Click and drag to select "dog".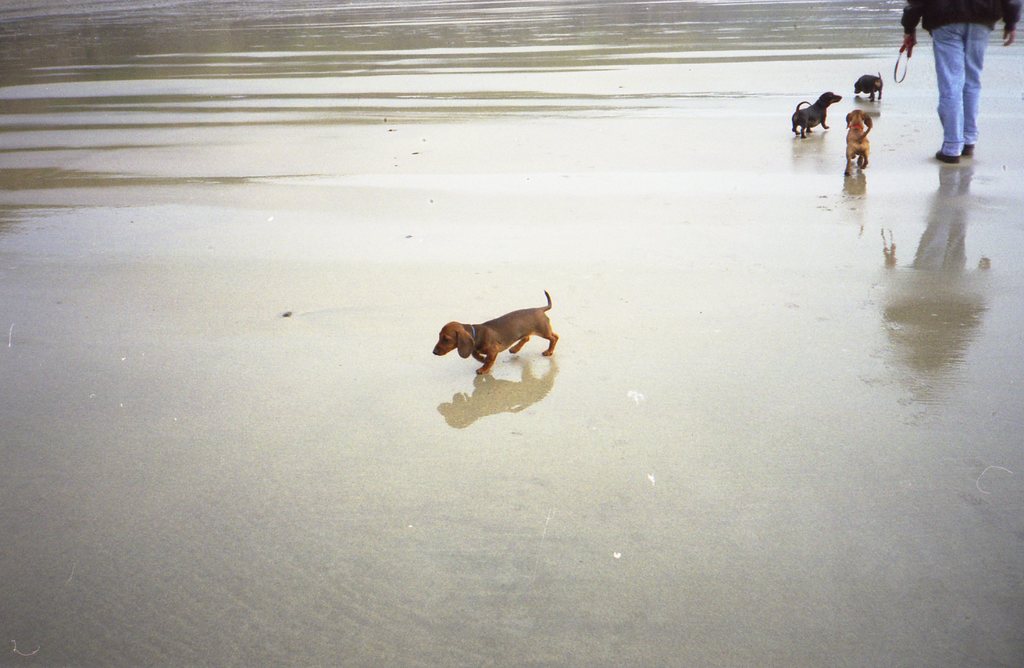
Selection: (left=430, top=288, right=556, bottom=378).
